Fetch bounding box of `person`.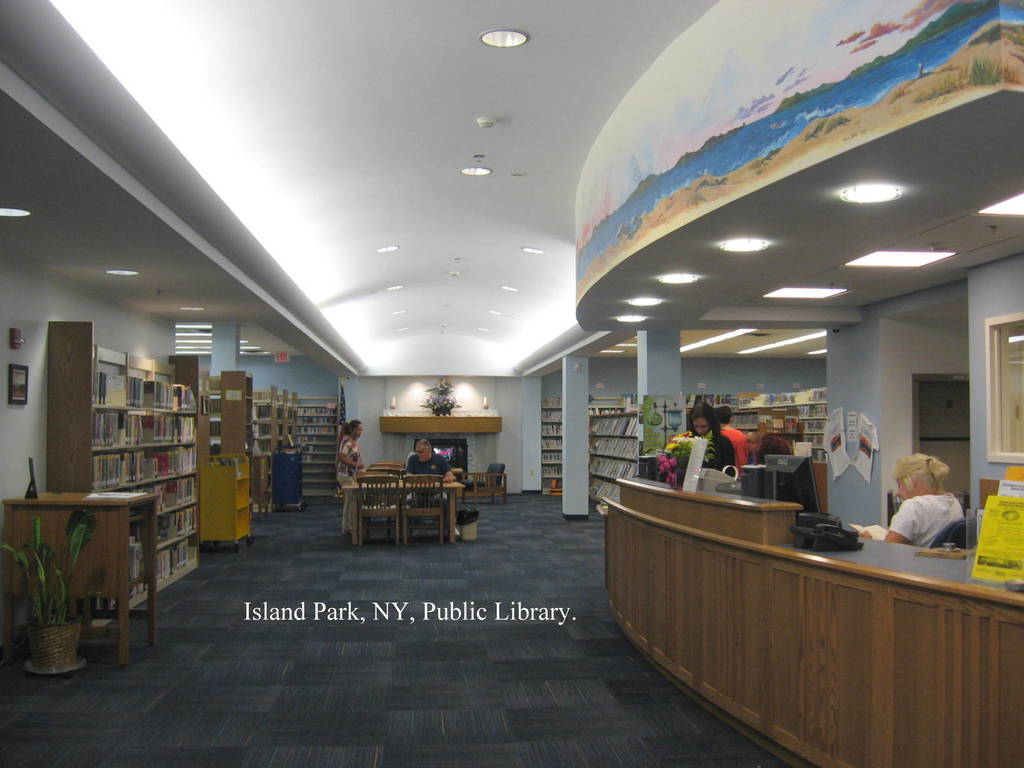
Bbox: Rect(717, 401, 747, 466).
